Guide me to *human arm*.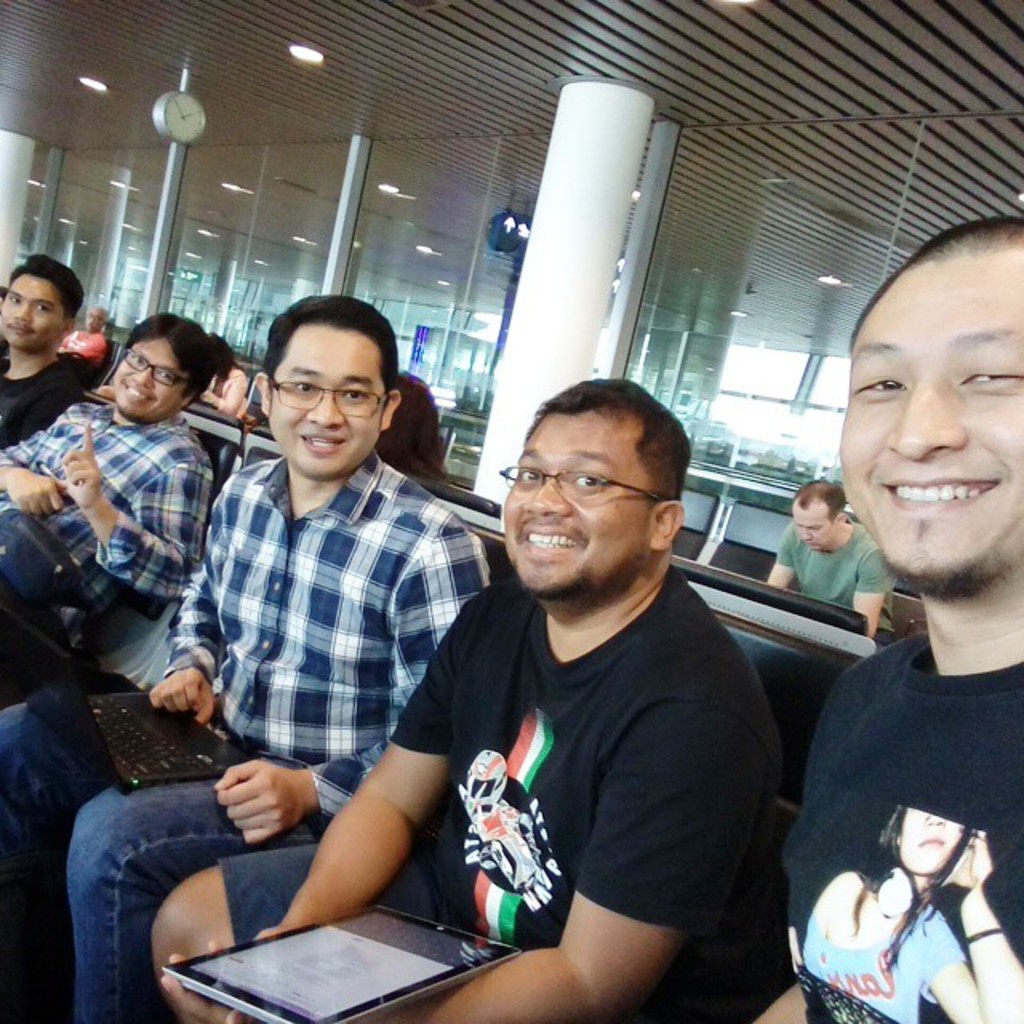
Guidance: bbox(205, 523, 486, 845).
